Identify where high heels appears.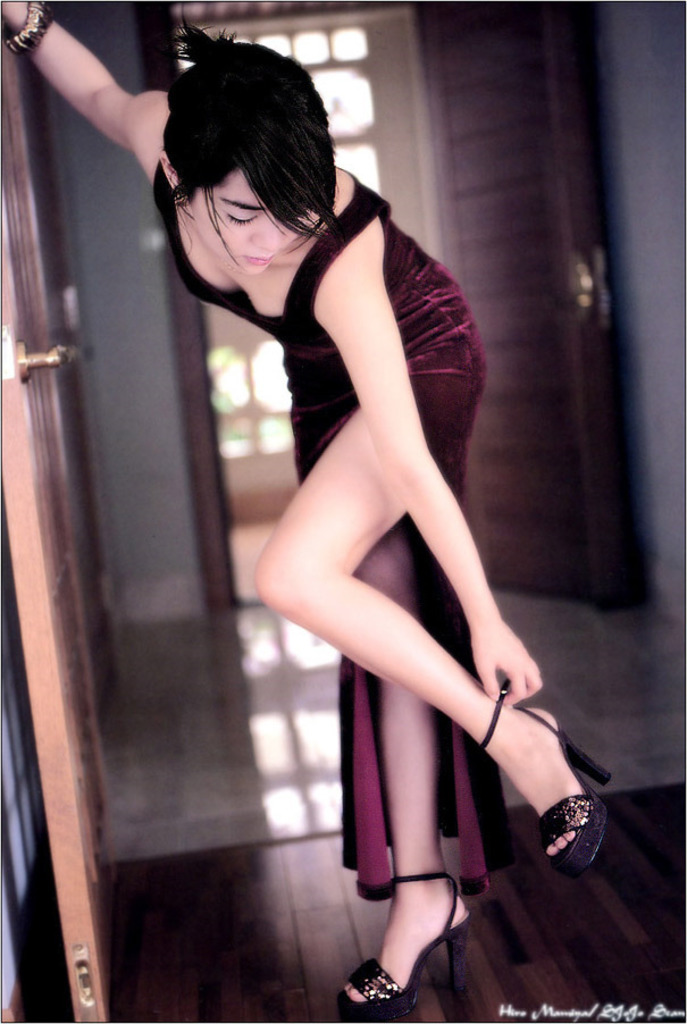
Appears at <bbox>337, 871, 481, 1018</bbox>.
